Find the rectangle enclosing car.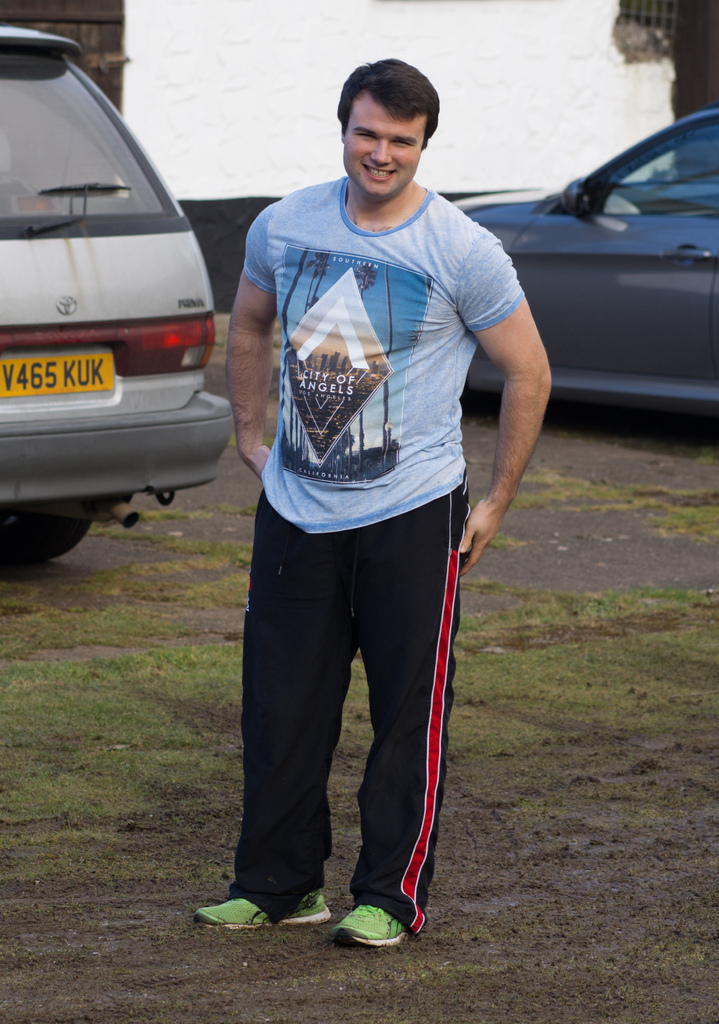
3,62,228,553.
